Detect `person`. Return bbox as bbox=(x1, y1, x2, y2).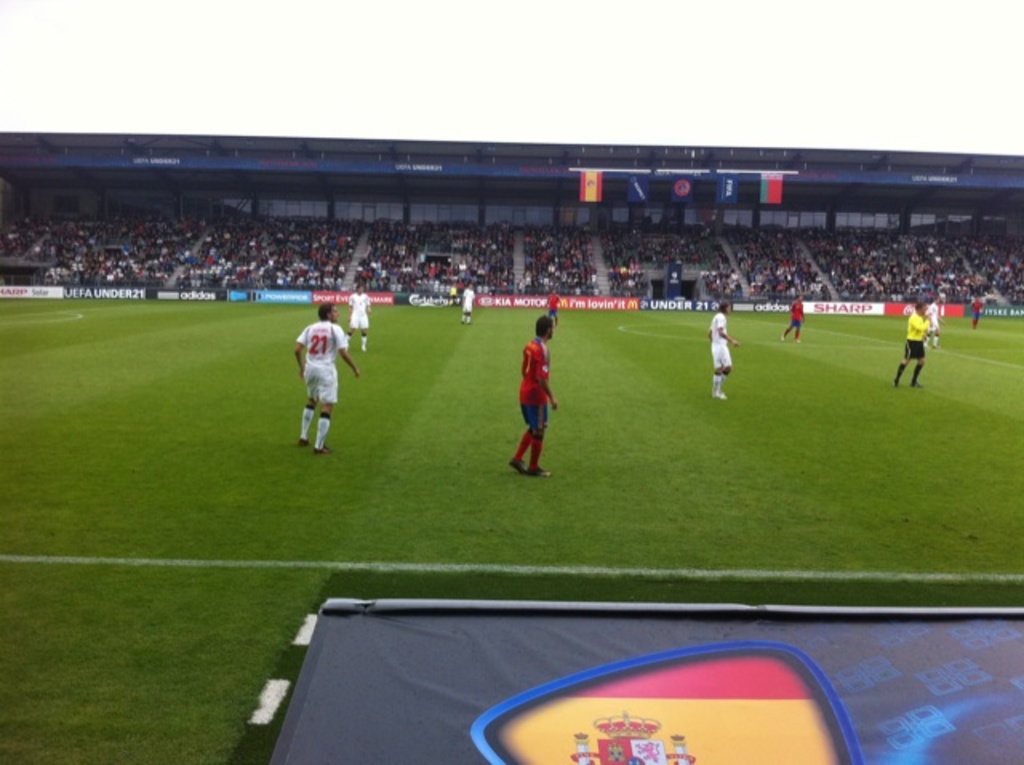
bbox=(706, 299, 741, 399).
